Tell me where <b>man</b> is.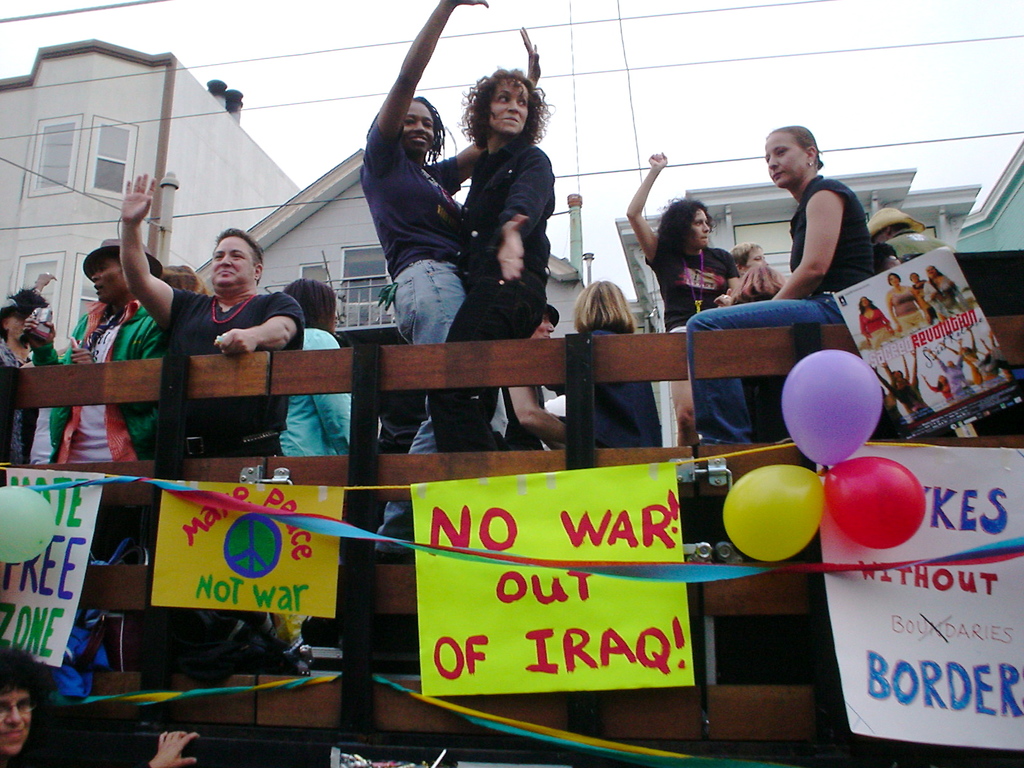
<b>man</b> is at box(628, 146, 742, 445).
